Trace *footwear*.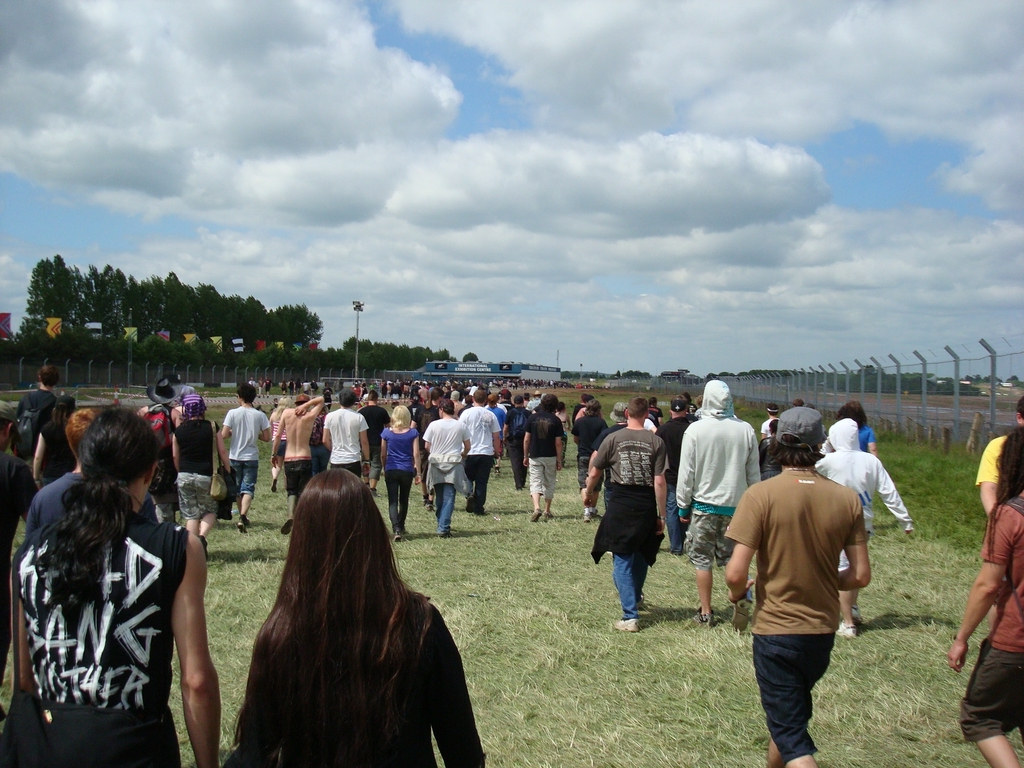
Traced to pyautogui.locateOnScreen(692, 606, 713, 626).
